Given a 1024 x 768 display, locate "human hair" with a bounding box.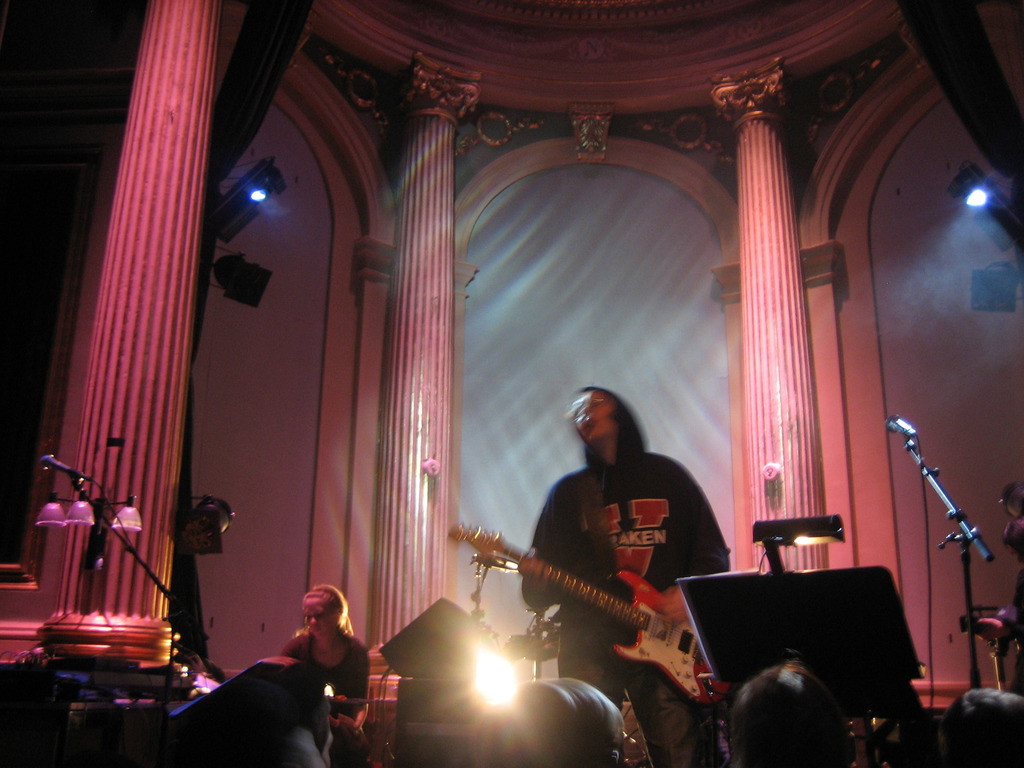
Located: {"x1": 935, "y1": 685, "x2": 1023, "y2": 767}.
